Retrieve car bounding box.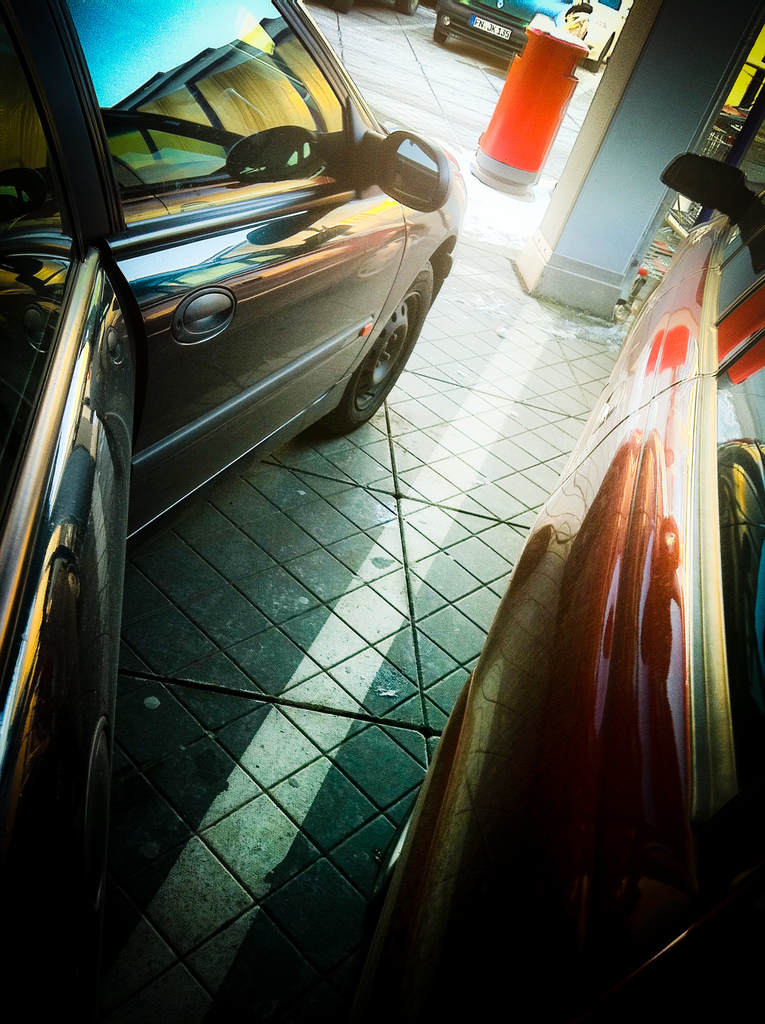
Bounding box: box=[0, 0, 469, 1023].
